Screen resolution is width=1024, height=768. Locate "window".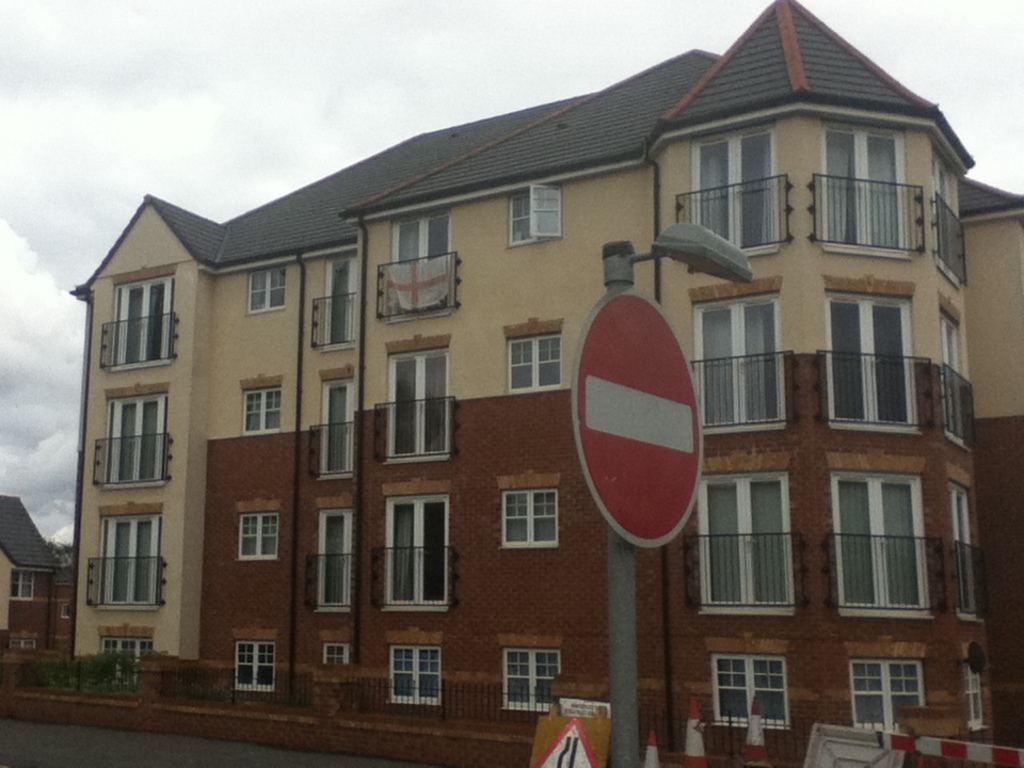
(left=110, top=270, right=173, bottom=362).
